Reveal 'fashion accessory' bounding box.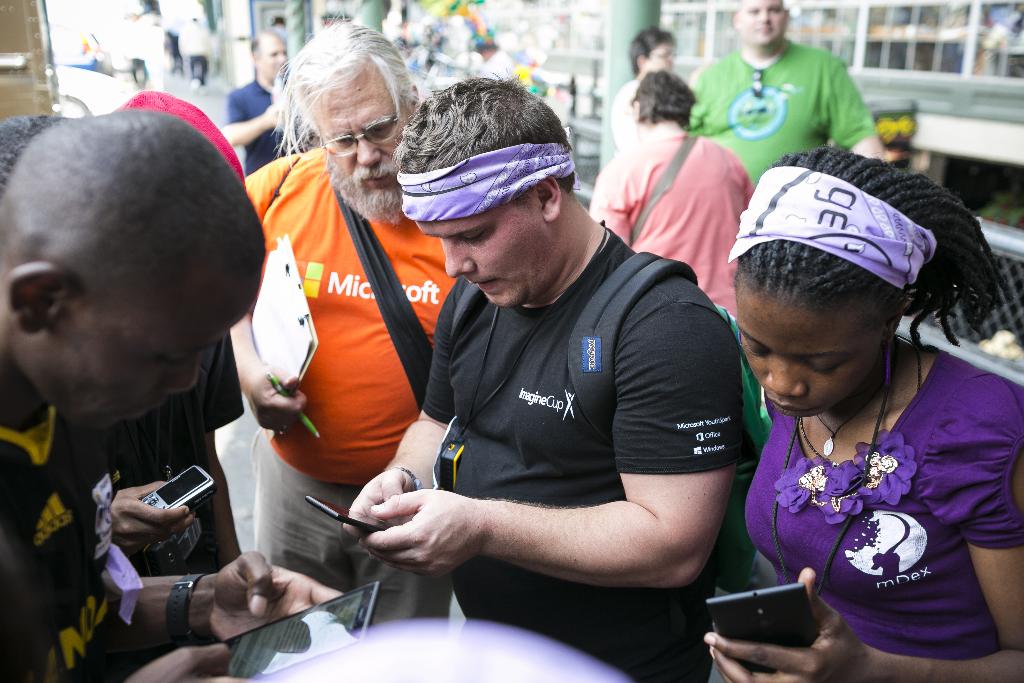
Revealed: 309, 117, 401, 161.
